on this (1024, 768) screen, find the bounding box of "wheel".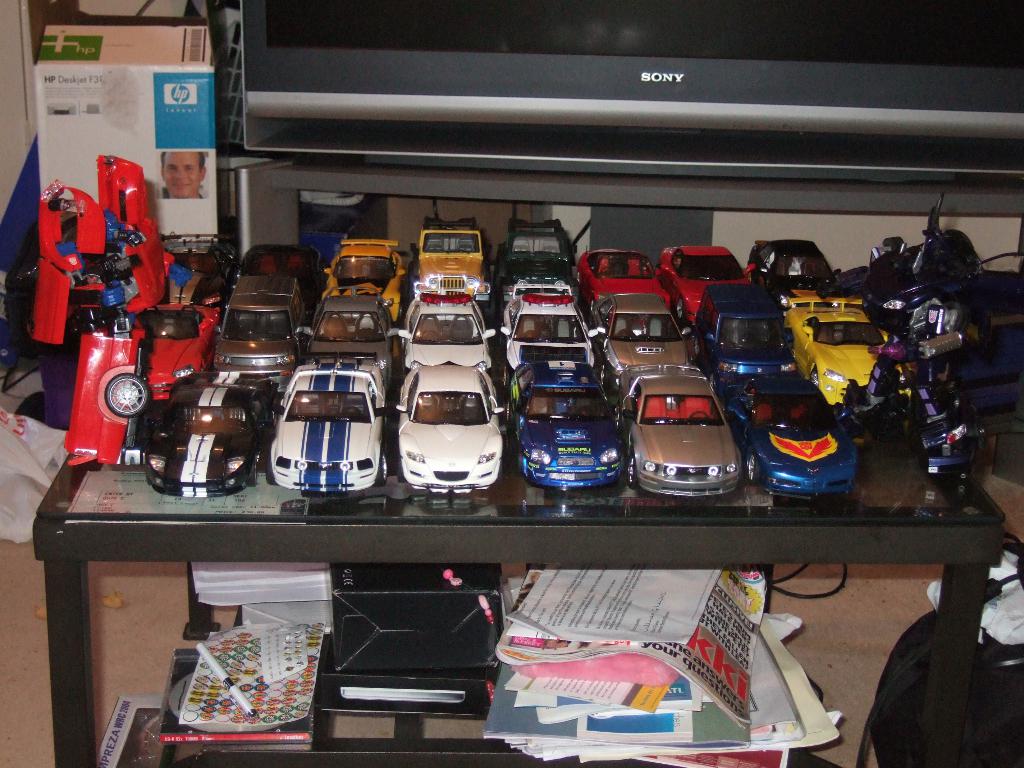
Bounding box: pyautogui.locateOnScreen(397, 461, 407, 485).
